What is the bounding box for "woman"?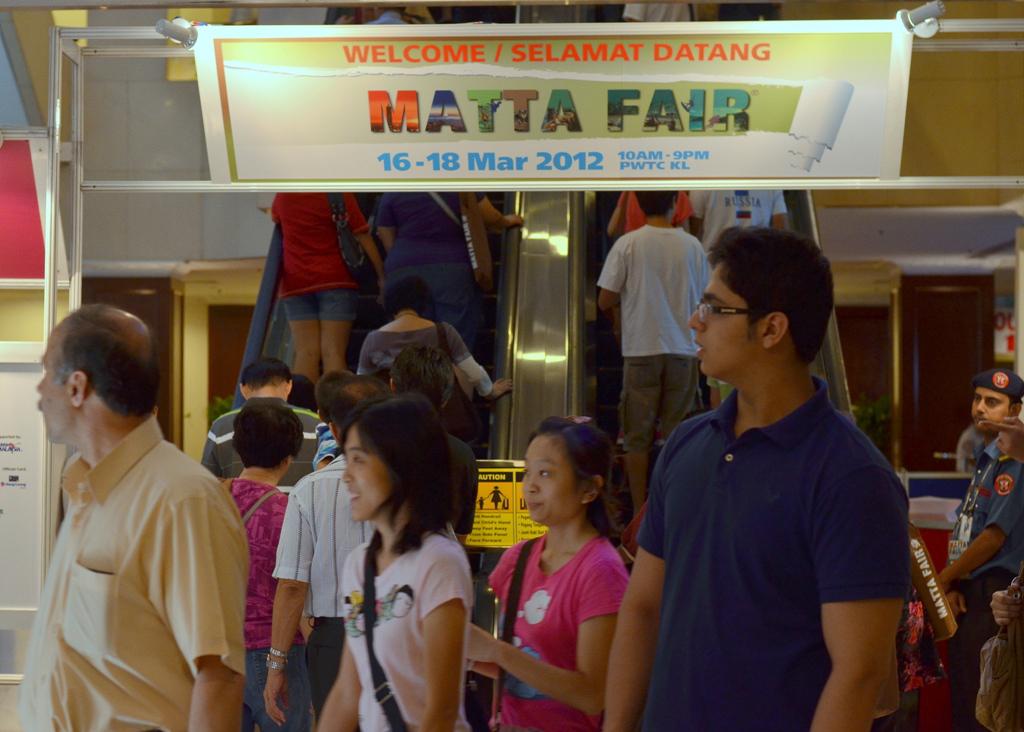
(313, 392, 472, 731).
